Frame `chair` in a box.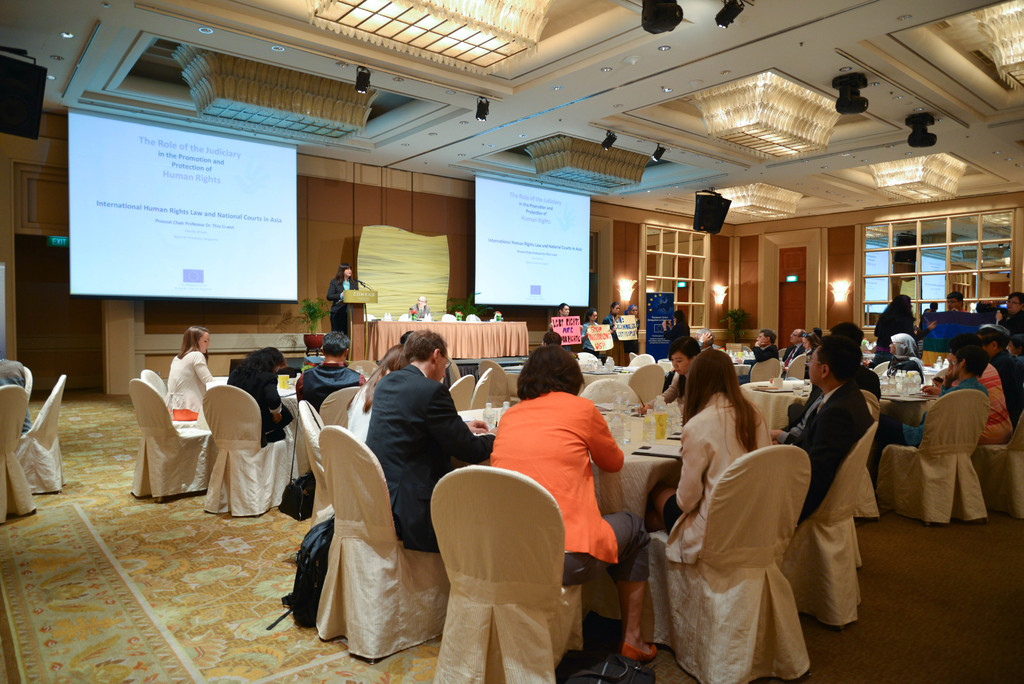
left=297, top=397, right=323, bottom=532.
